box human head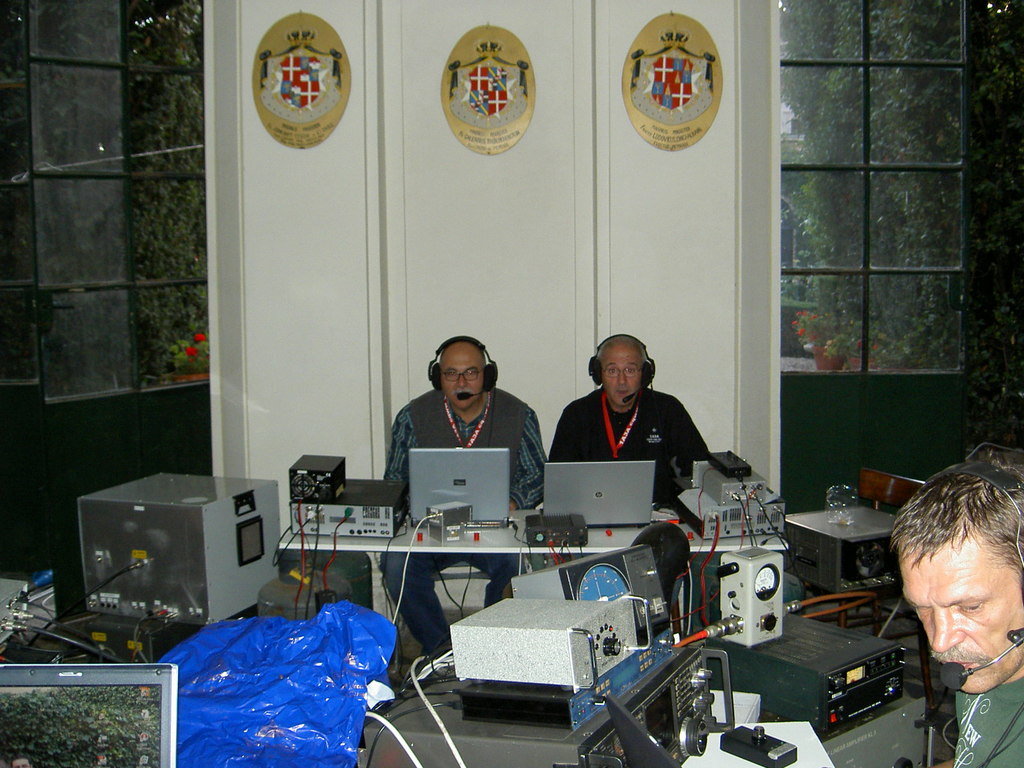
(x1=589, y1=340, x2=650, y2=410)
